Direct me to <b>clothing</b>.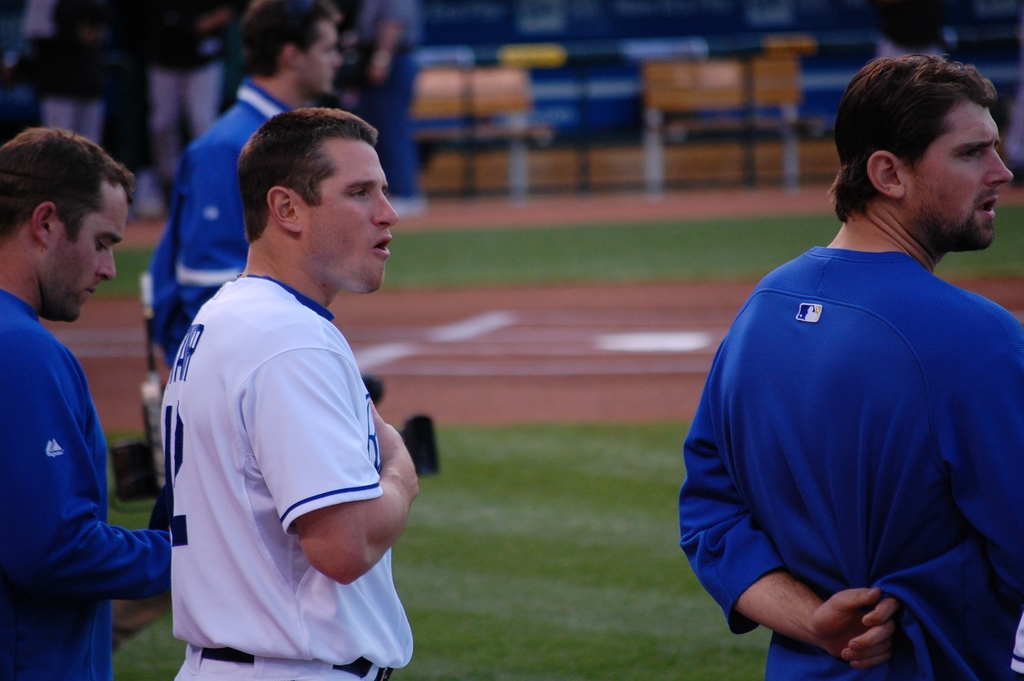
Direction: (0,290,170,680).
